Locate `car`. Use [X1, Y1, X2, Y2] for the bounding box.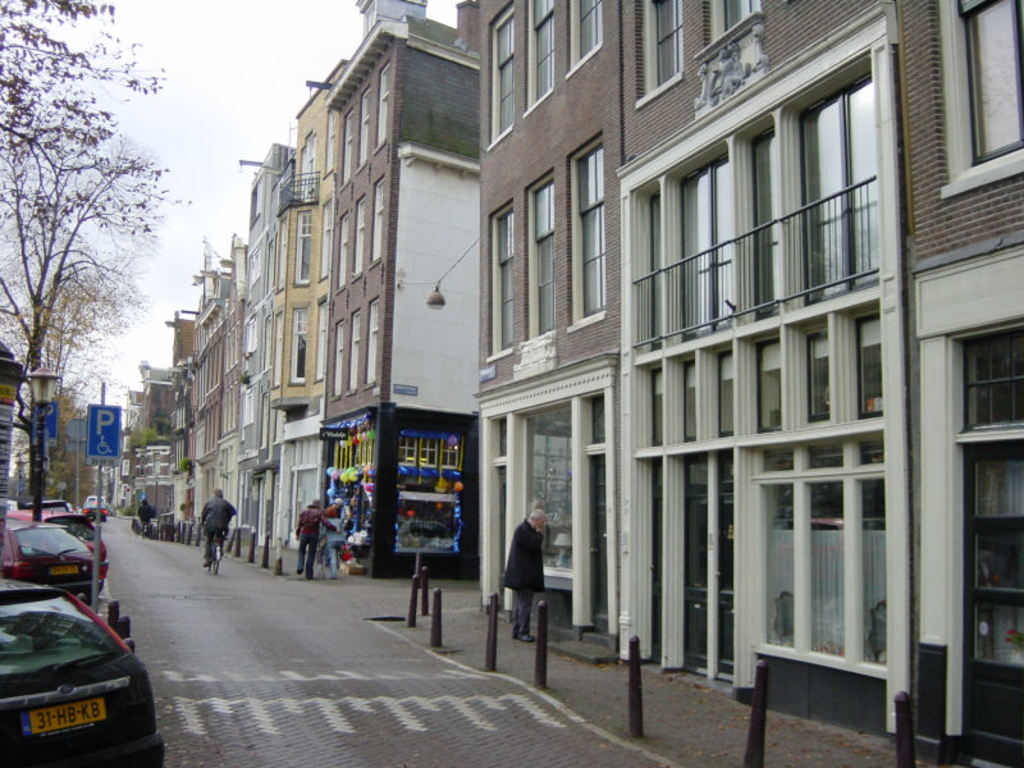
[17, 509, 114, 564].
